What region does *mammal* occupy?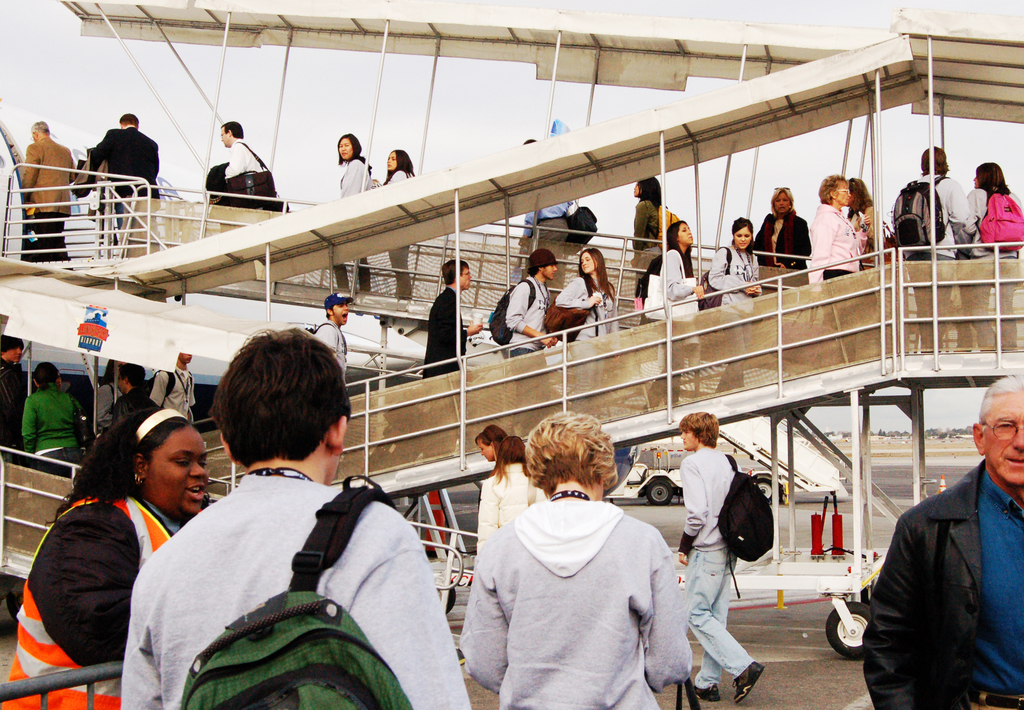
<region>890, 148, 970, 357</region>.
